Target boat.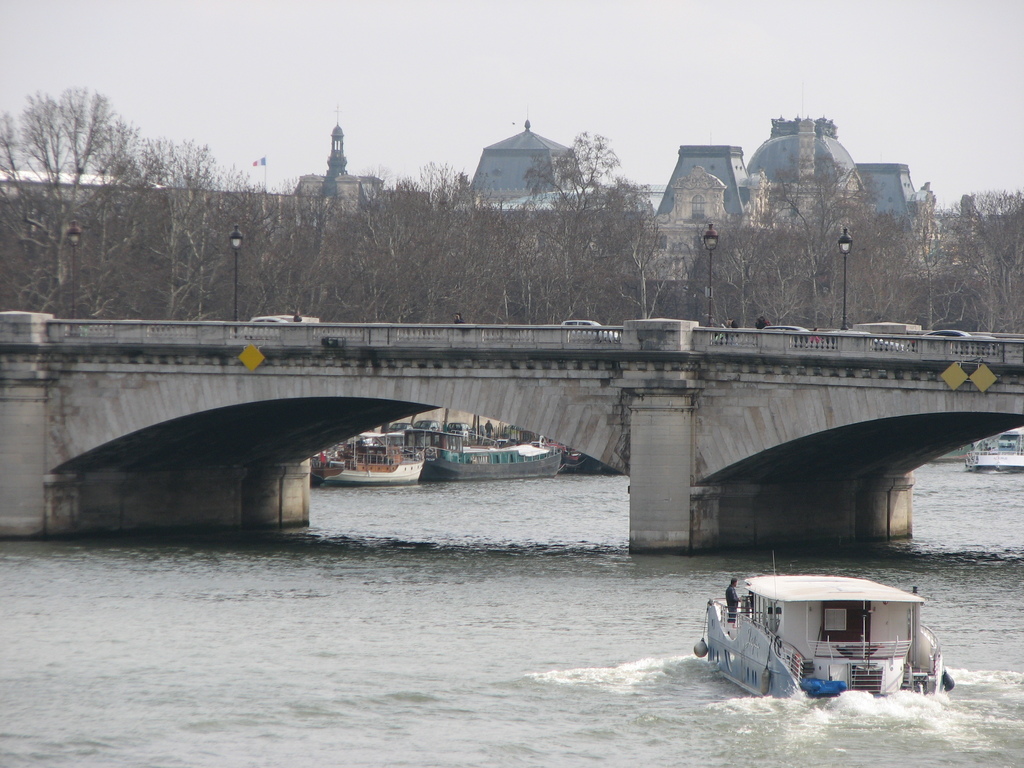
Target region: 959,423,1023,481.
